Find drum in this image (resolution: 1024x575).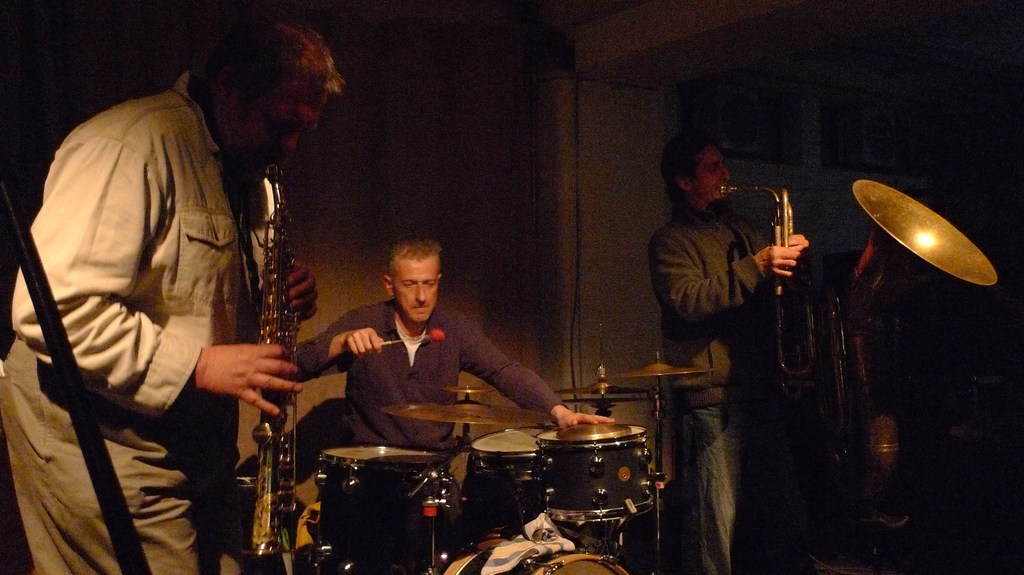
l=465, t=428, r=547, b=487.
